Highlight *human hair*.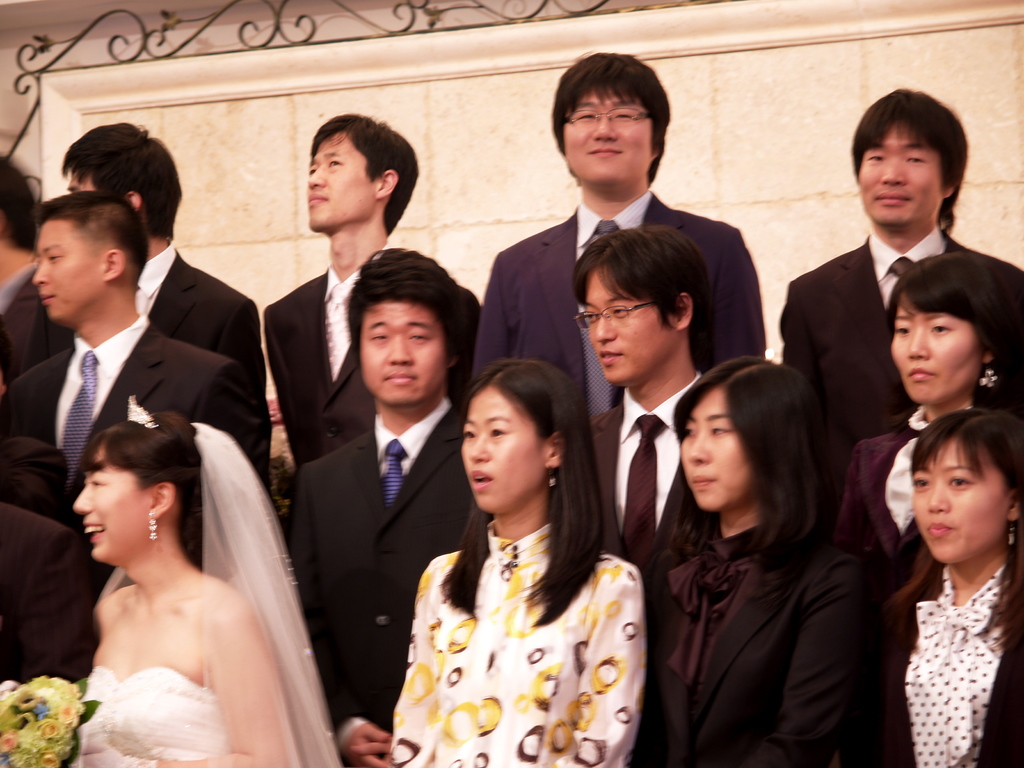
Highlighted region: bbox=[888, 404, 1023, 655].
